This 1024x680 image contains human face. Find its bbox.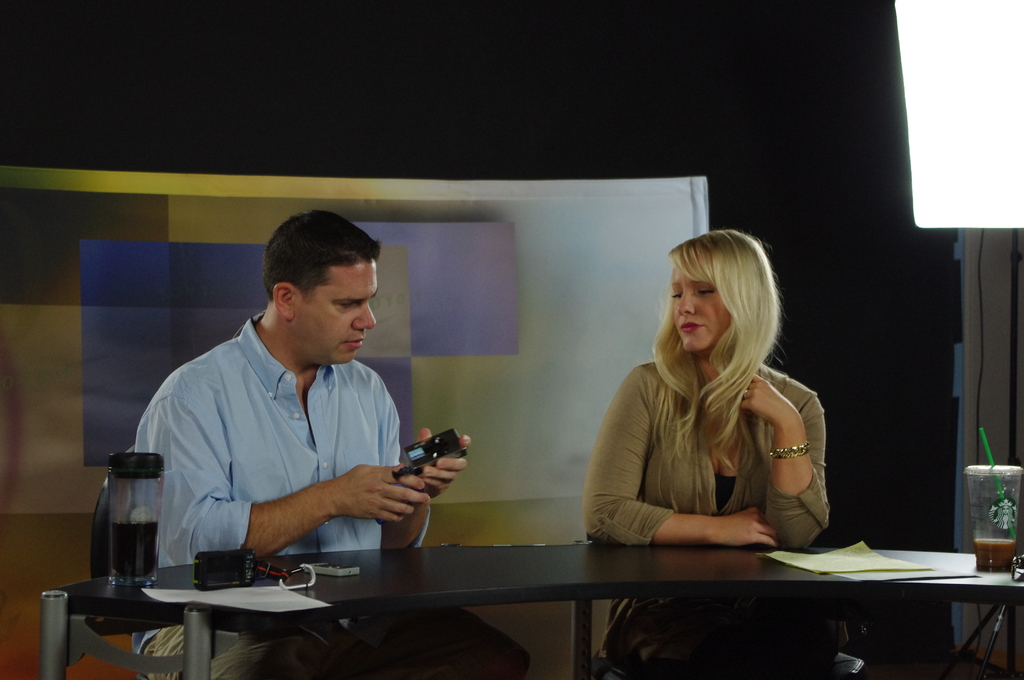
pyautogui.locateOnScreen(667, 254, 747, 348).
